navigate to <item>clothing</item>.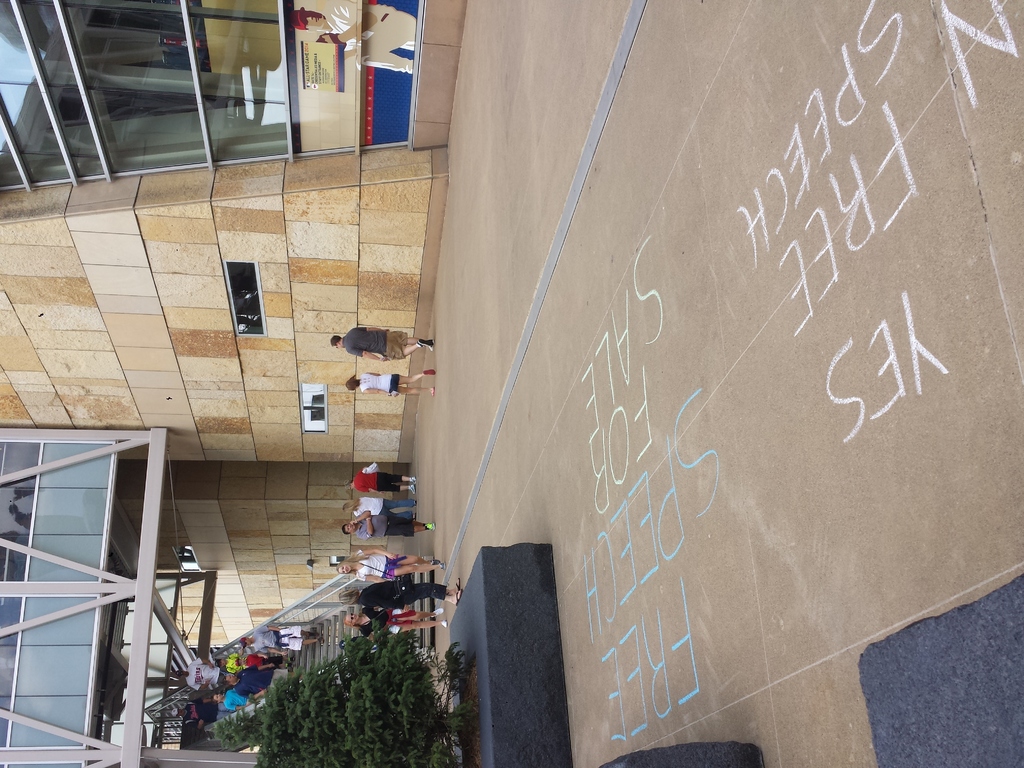
Navigation target: 361,603,401,635.
